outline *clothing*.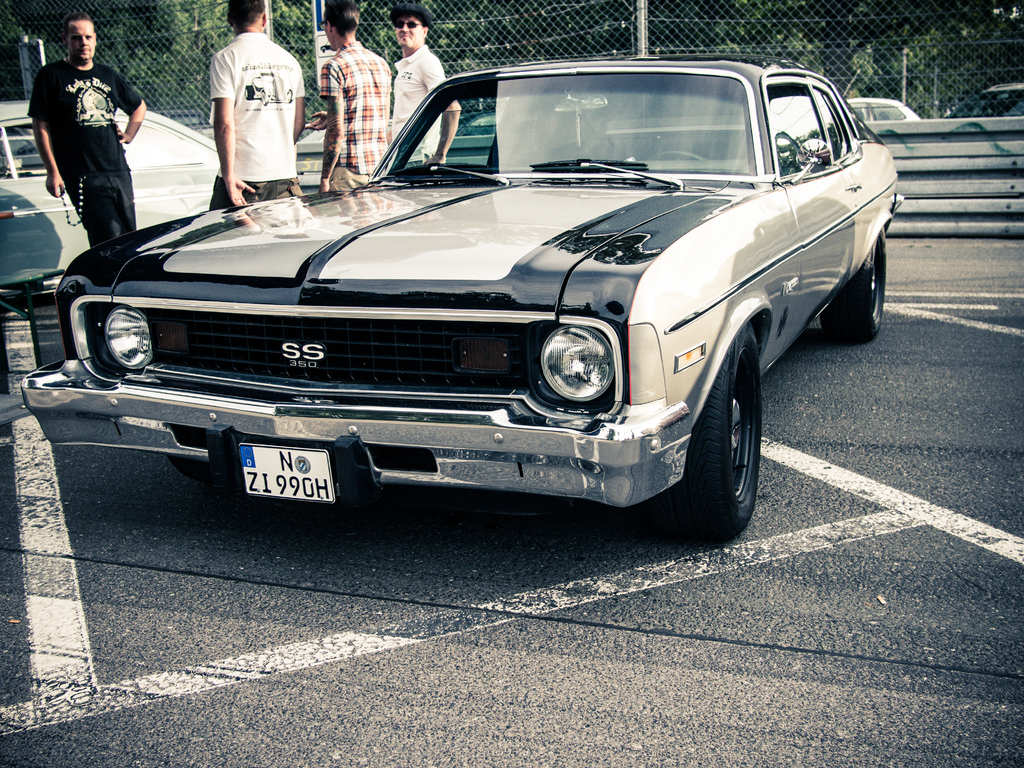
Outline: 393:48:461:166.
